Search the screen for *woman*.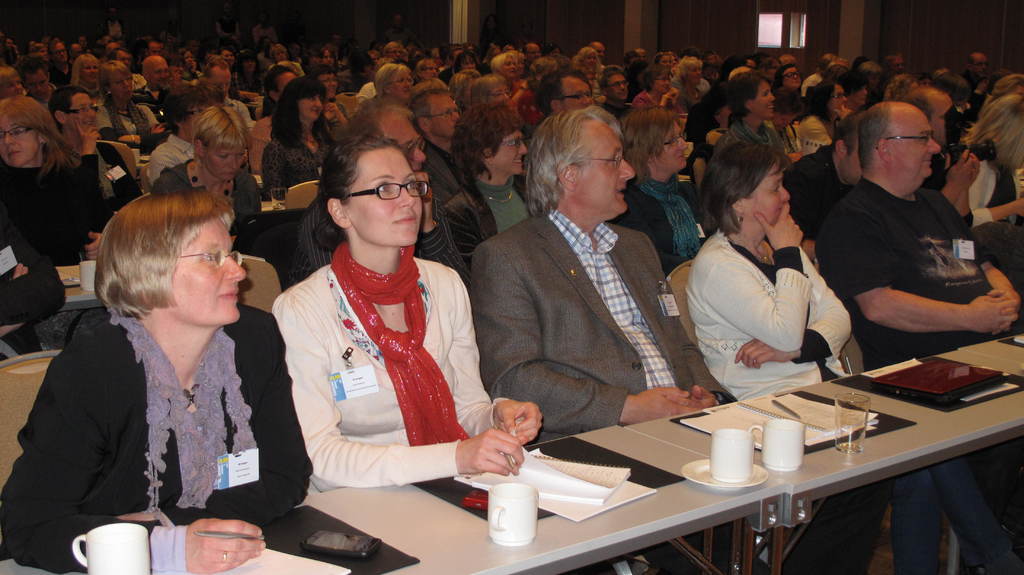
Found at [673, 53, 707, 116].
